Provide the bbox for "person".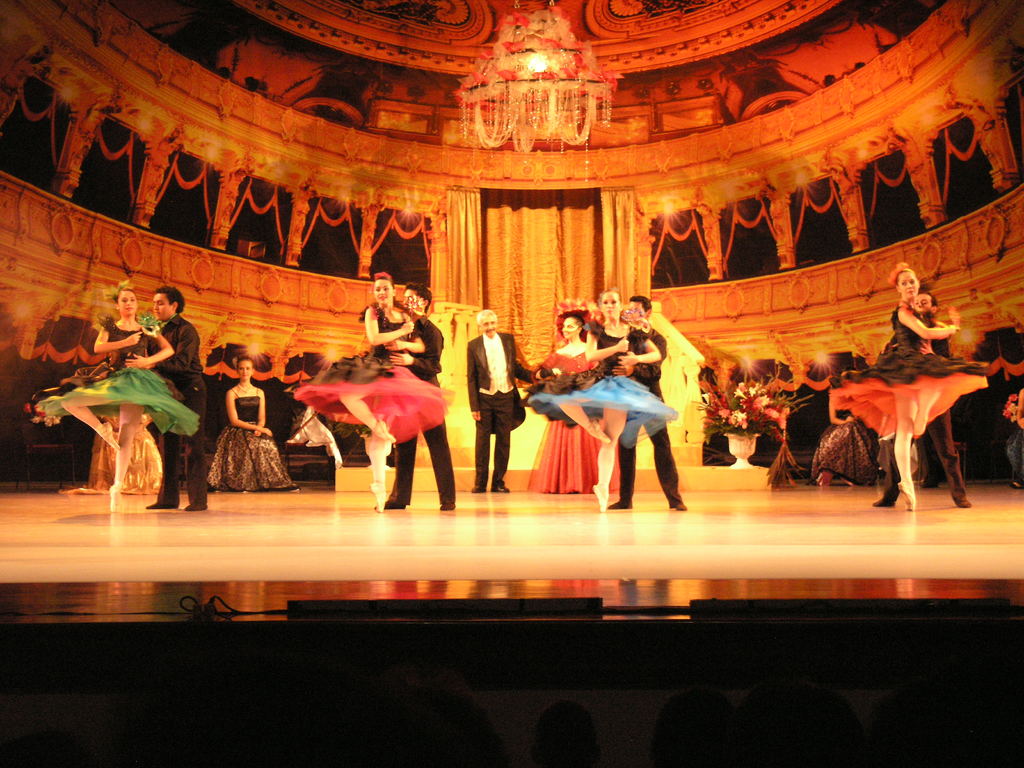
<region>587, 295, 686, 512</region>.
